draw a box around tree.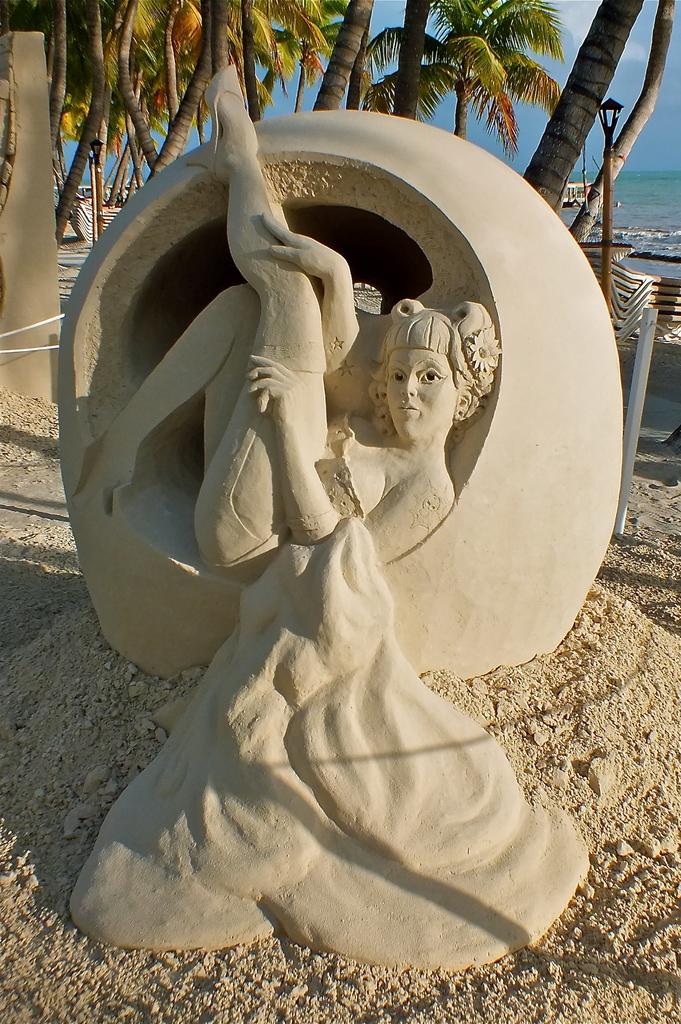
<box>524,0,645,209</box>.
